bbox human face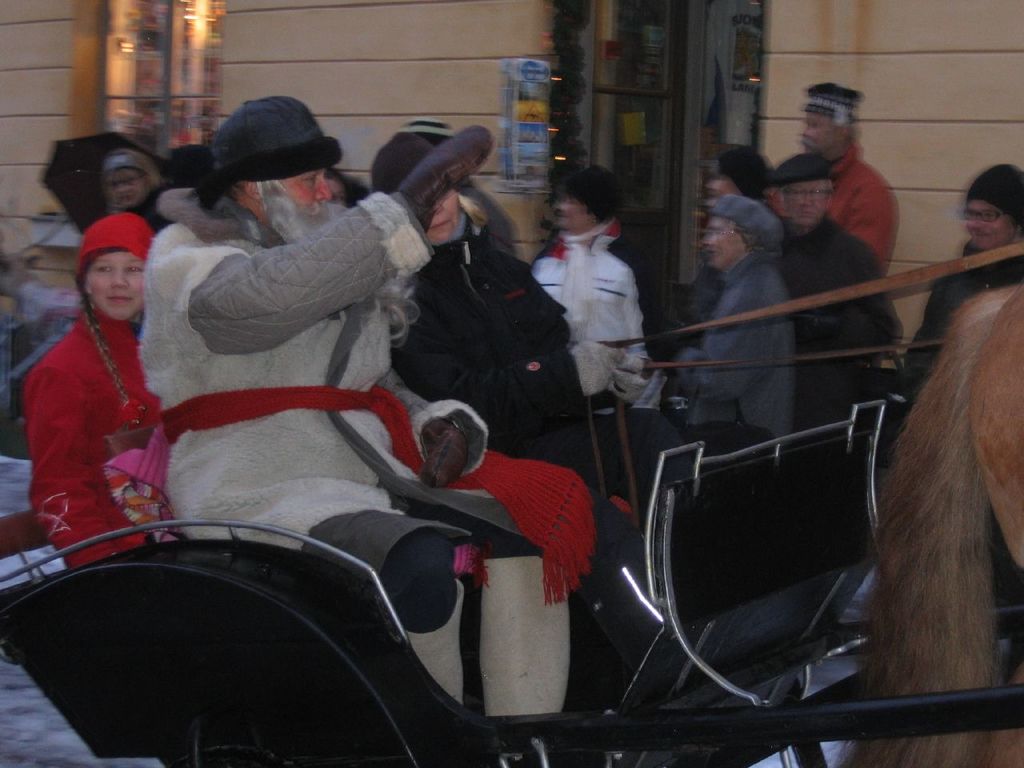
rect(550, 190, 588, 232)
